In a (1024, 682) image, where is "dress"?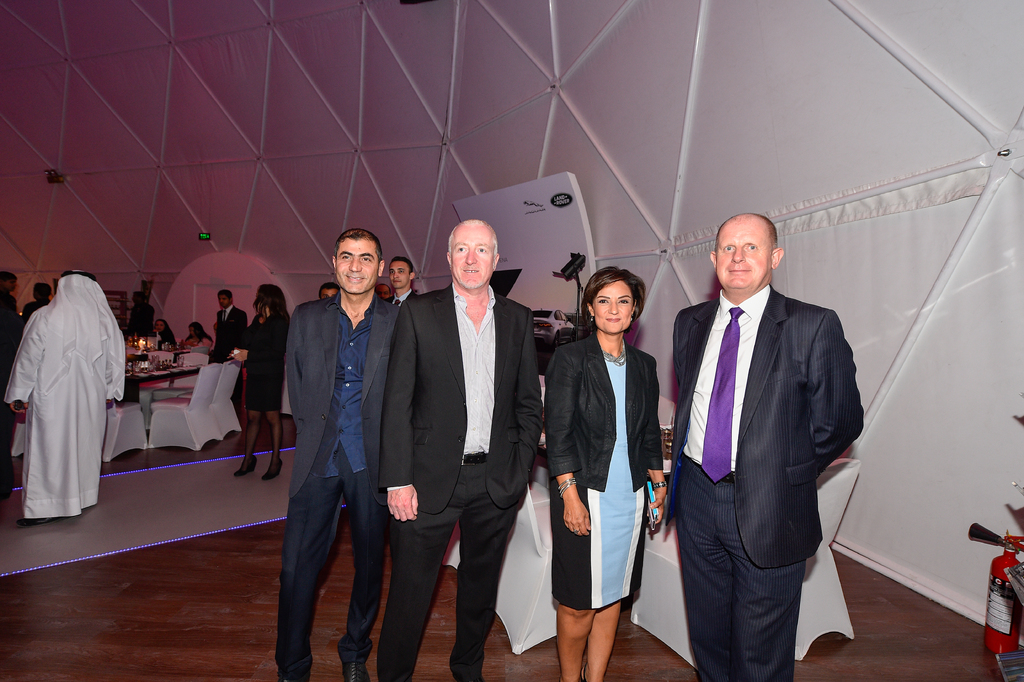
<box>228,299,290,418</box>.
